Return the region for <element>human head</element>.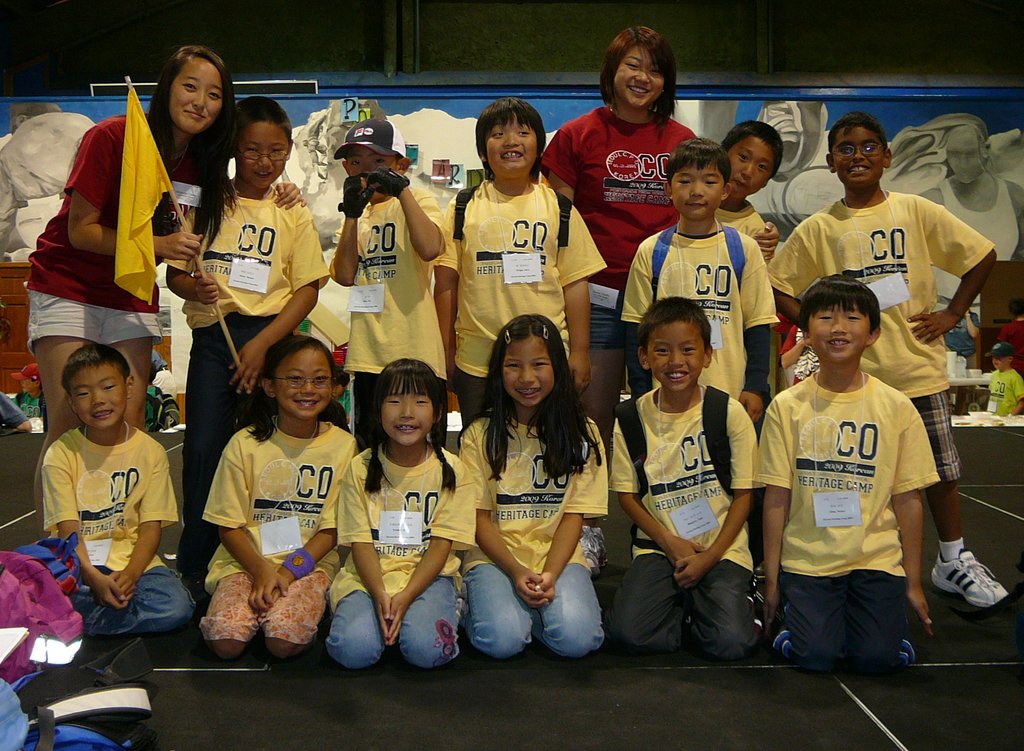
rect(160, 47, 230, 133).
